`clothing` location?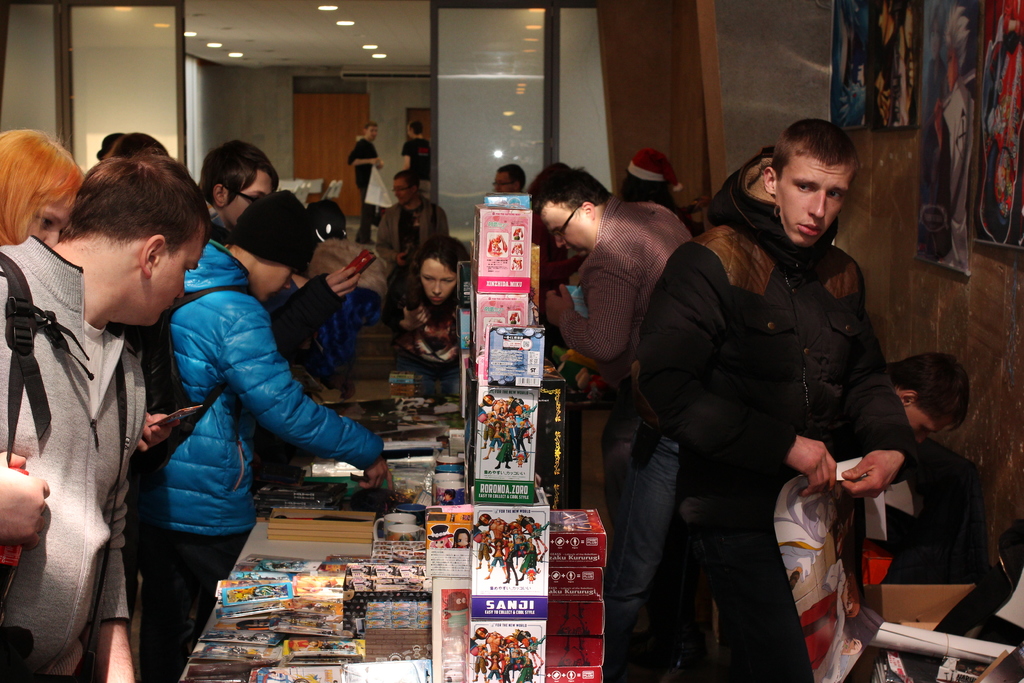
556 192 697 602
